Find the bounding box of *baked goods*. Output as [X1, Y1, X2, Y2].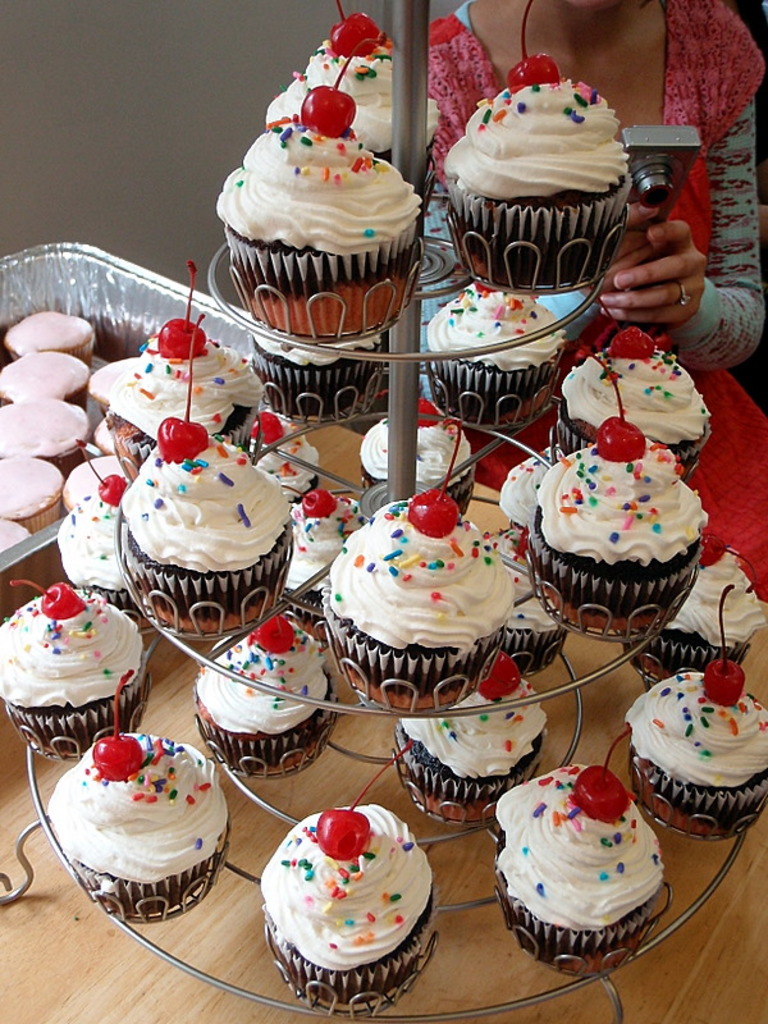
[207, 87, 426, 338].
